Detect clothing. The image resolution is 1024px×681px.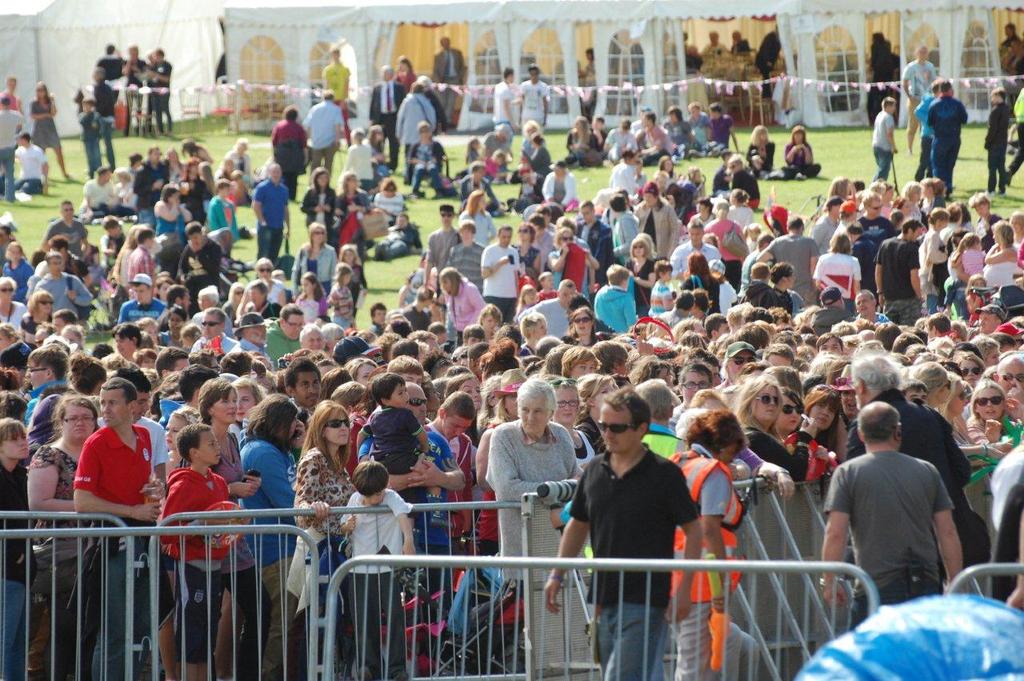
(704, 209, 749, 289).
